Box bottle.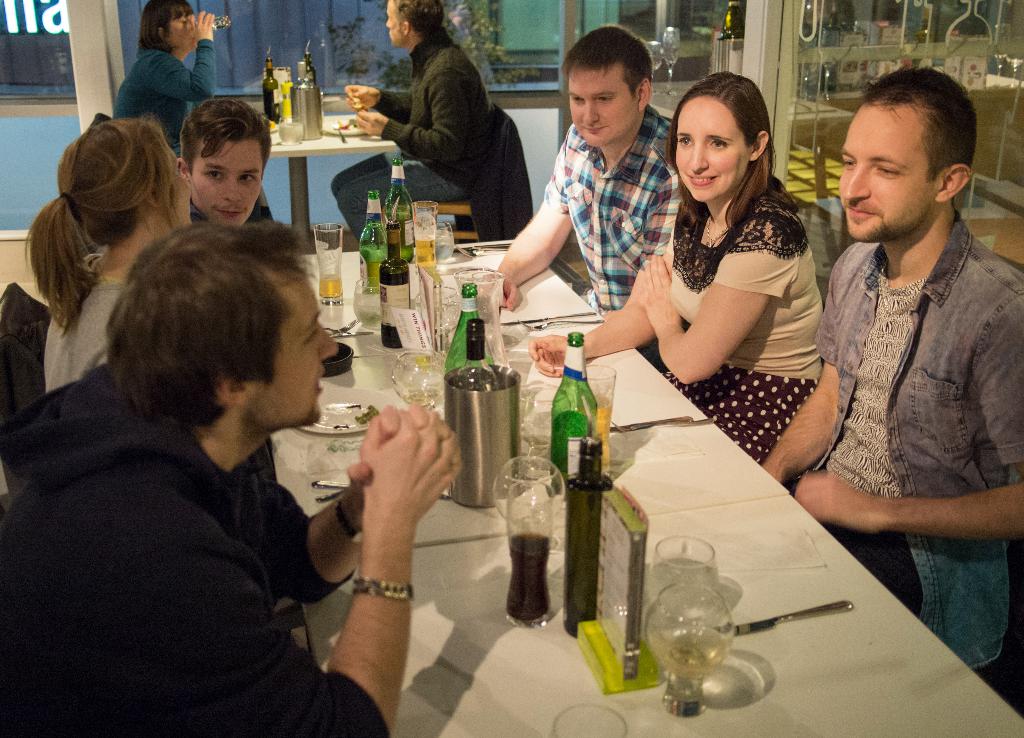
453, 311, 498, 394.
